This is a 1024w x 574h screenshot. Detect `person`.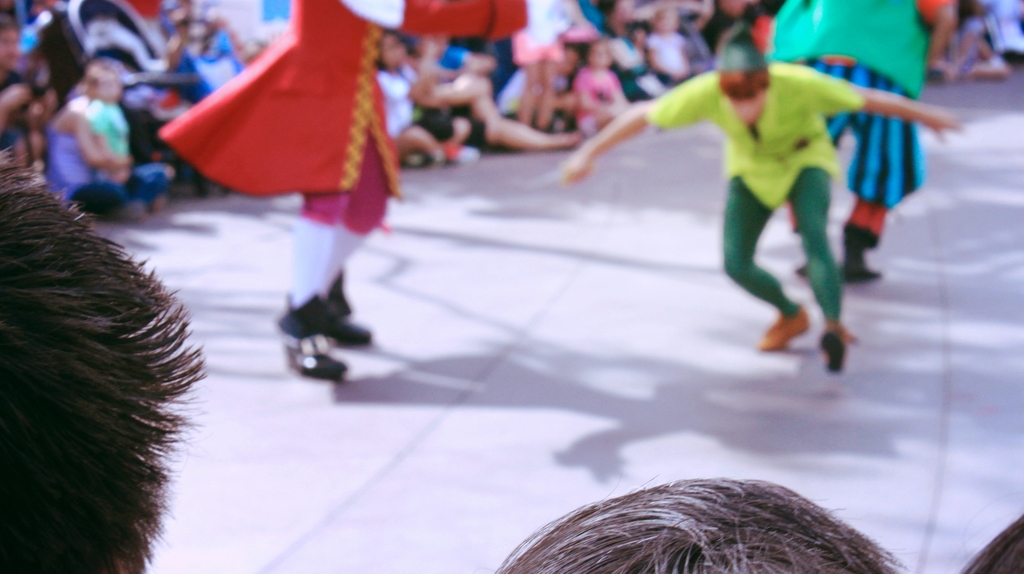
(3, 147, 206, 573).
